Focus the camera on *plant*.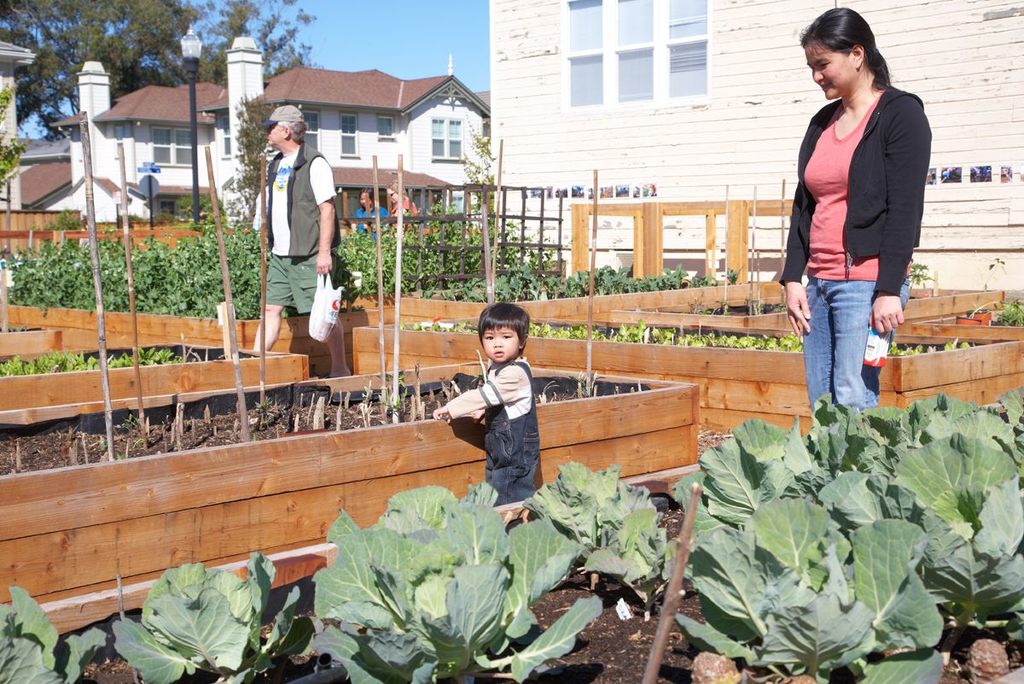
Focus region: 232 85 288 226.
